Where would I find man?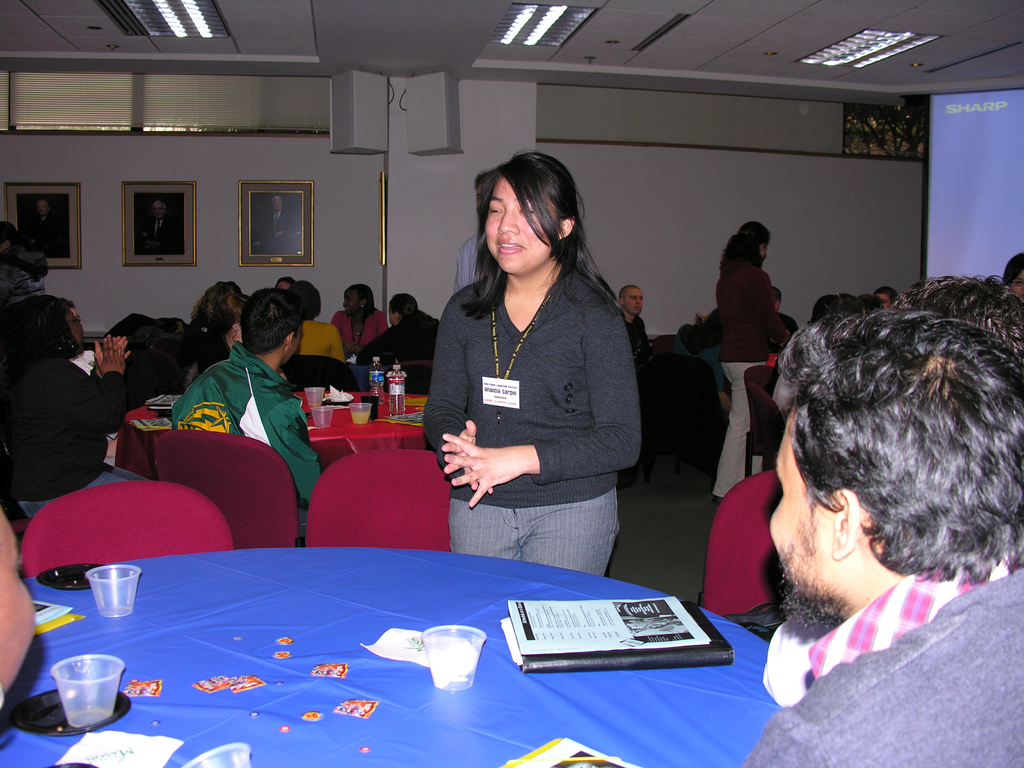
At (x1=170, y1=291, x2=322, y2=534).
